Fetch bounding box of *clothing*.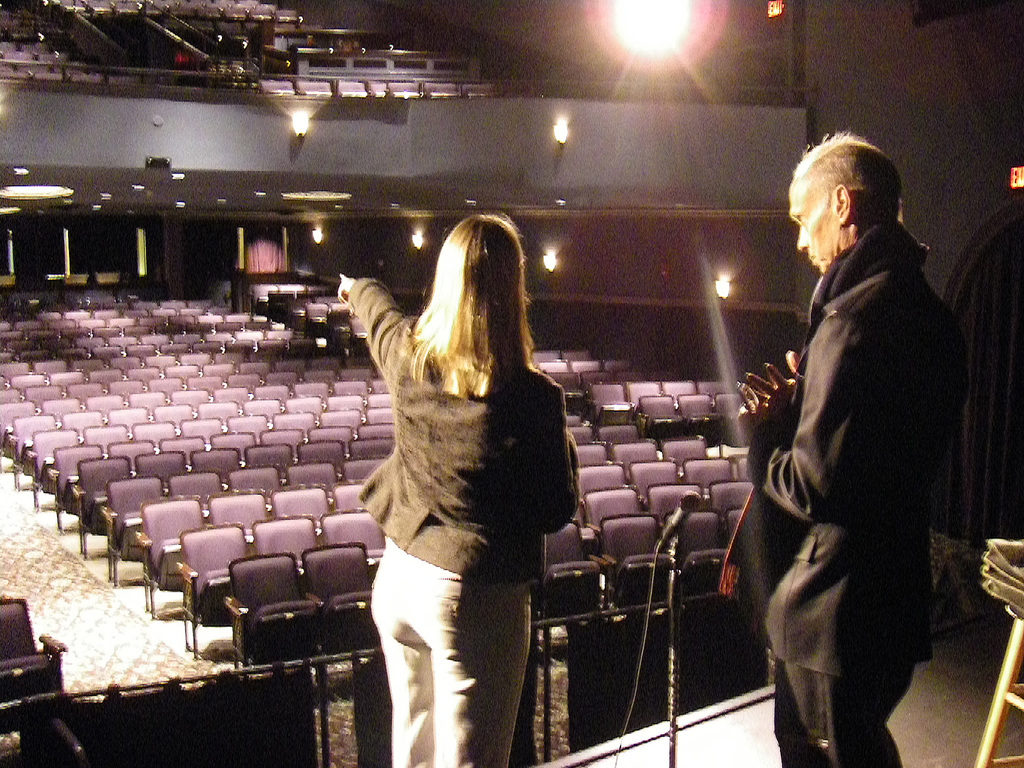
Bbox: l=740, t=224, r=972, b=767.
